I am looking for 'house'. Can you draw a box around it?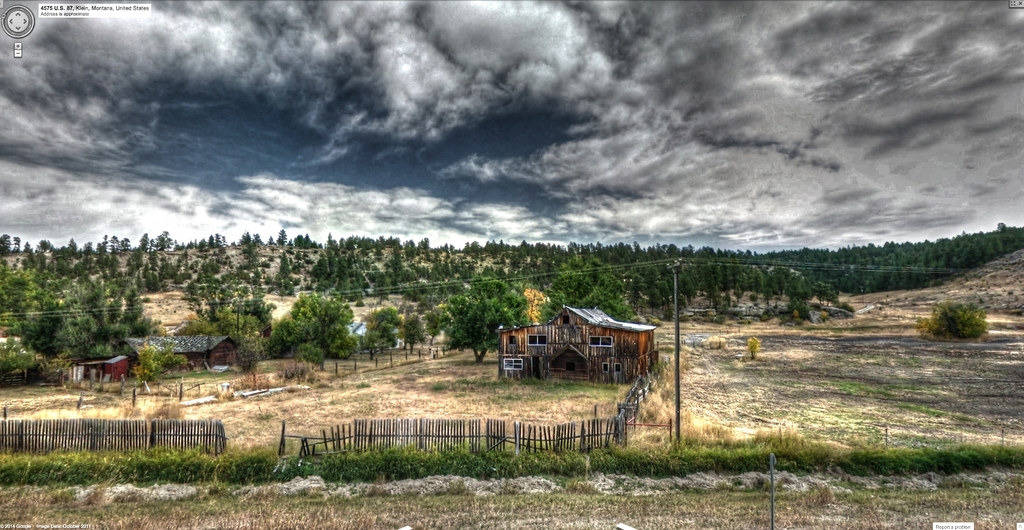
Sure, the bounding box is [125,333,237,370].
